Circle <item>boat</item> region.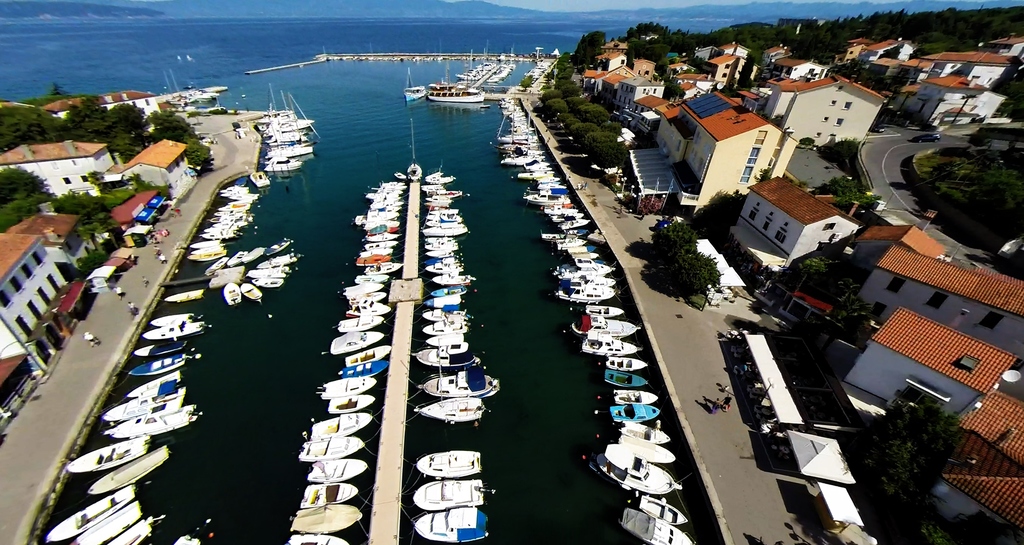
Region: <bbox>619, 432, 675, 462</bbox>.
